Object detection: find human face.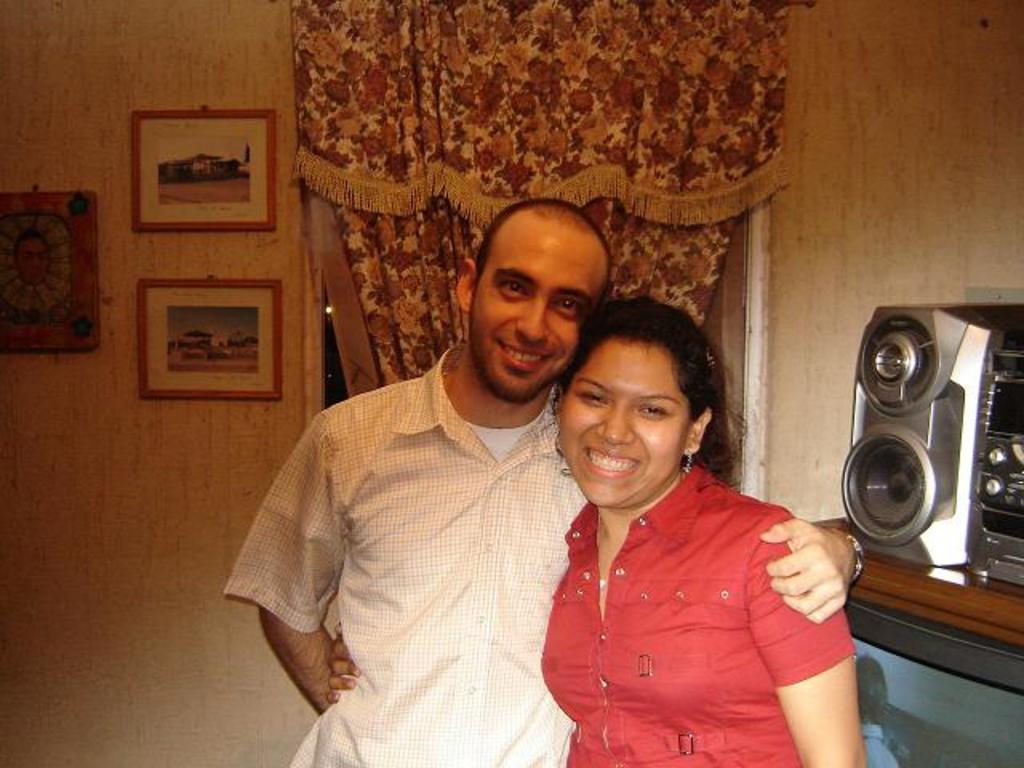
BBox(555, 336, 683, 506).
